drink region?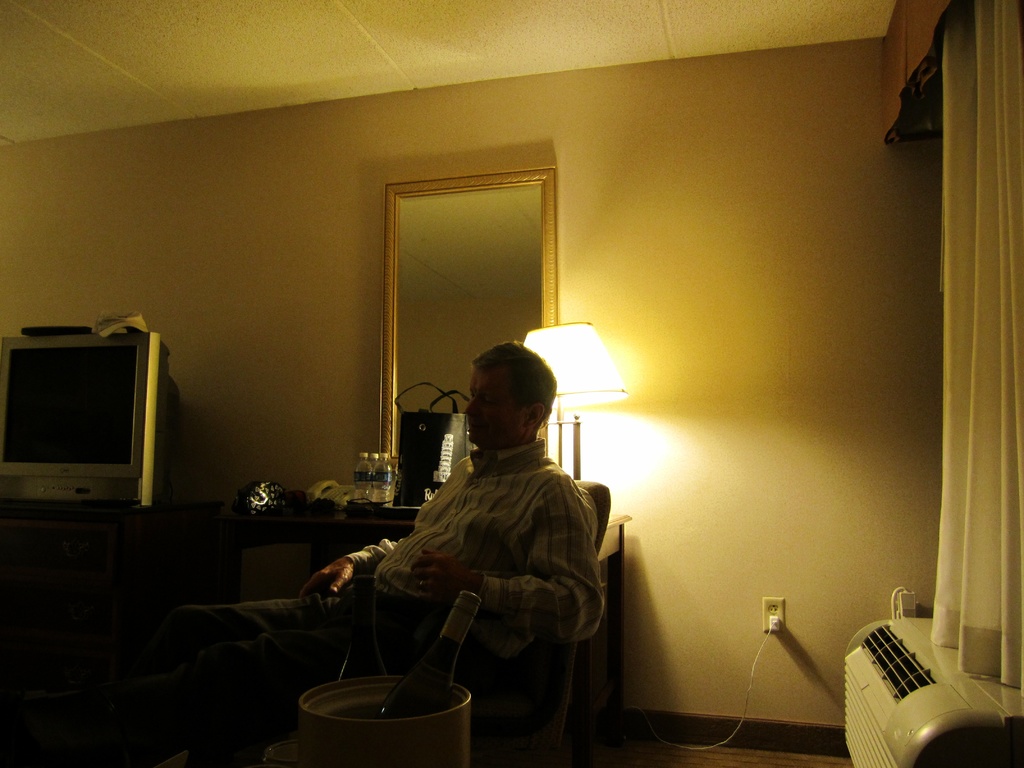
detection(351, 449, 374, 503)
